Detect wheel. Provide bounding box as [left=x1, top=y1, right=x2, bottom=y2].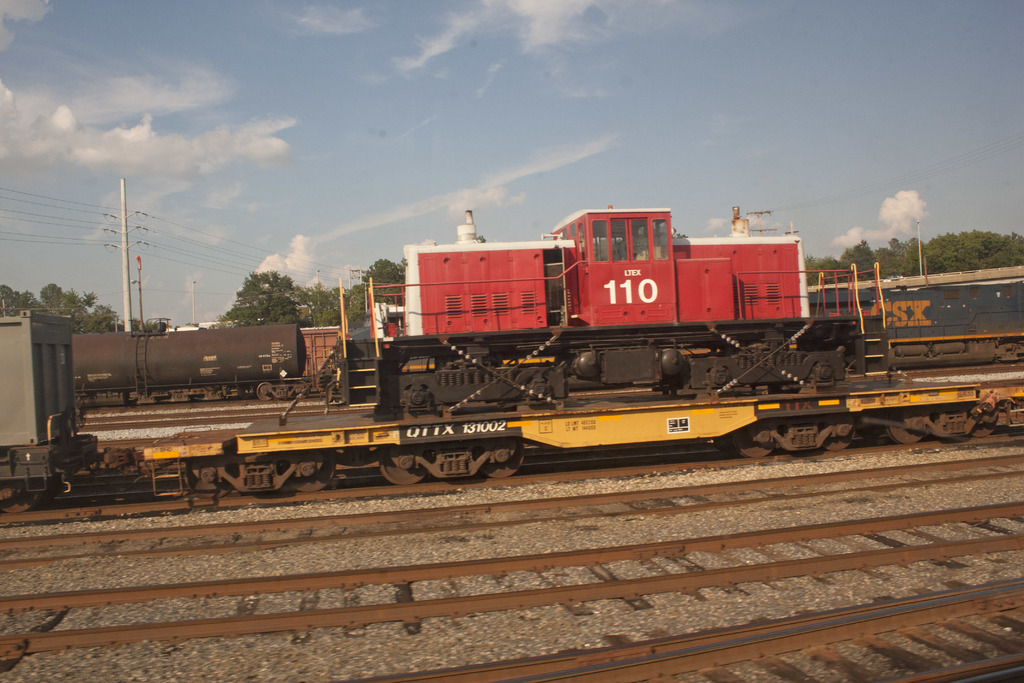
[left=379, top=445, right=443, bottom=491].
